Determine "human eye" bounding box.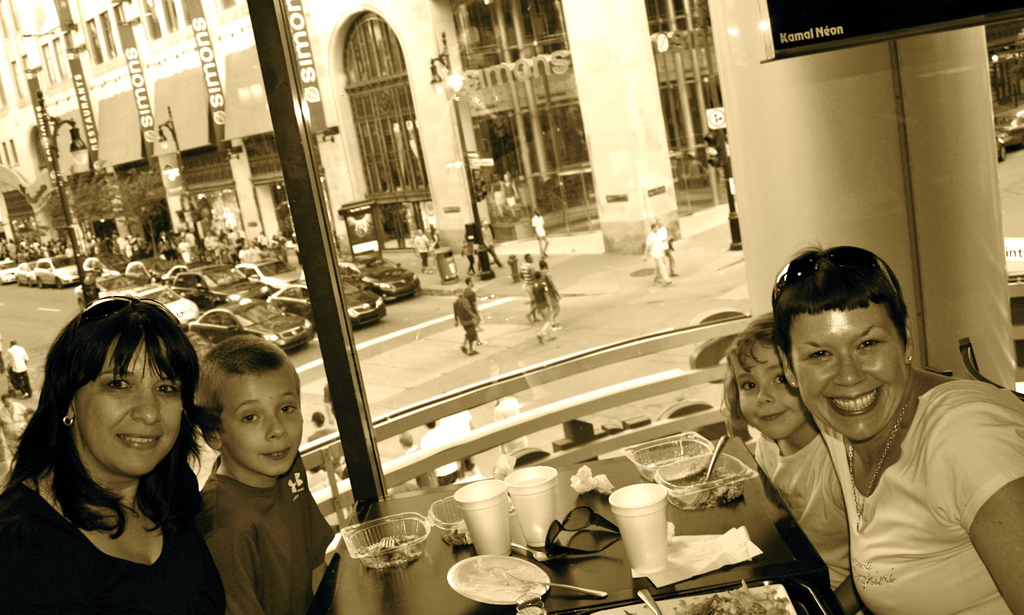
Determined: [x1=239, y1=408, x2=261, y2=425].
